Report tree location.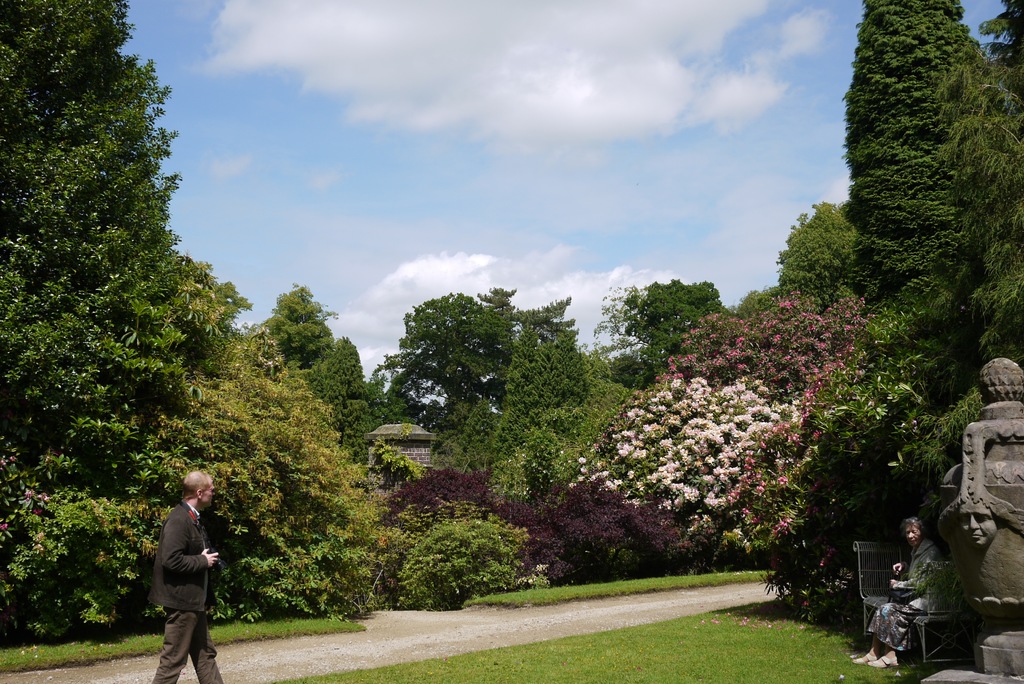
Report: 589,276,729,379.
